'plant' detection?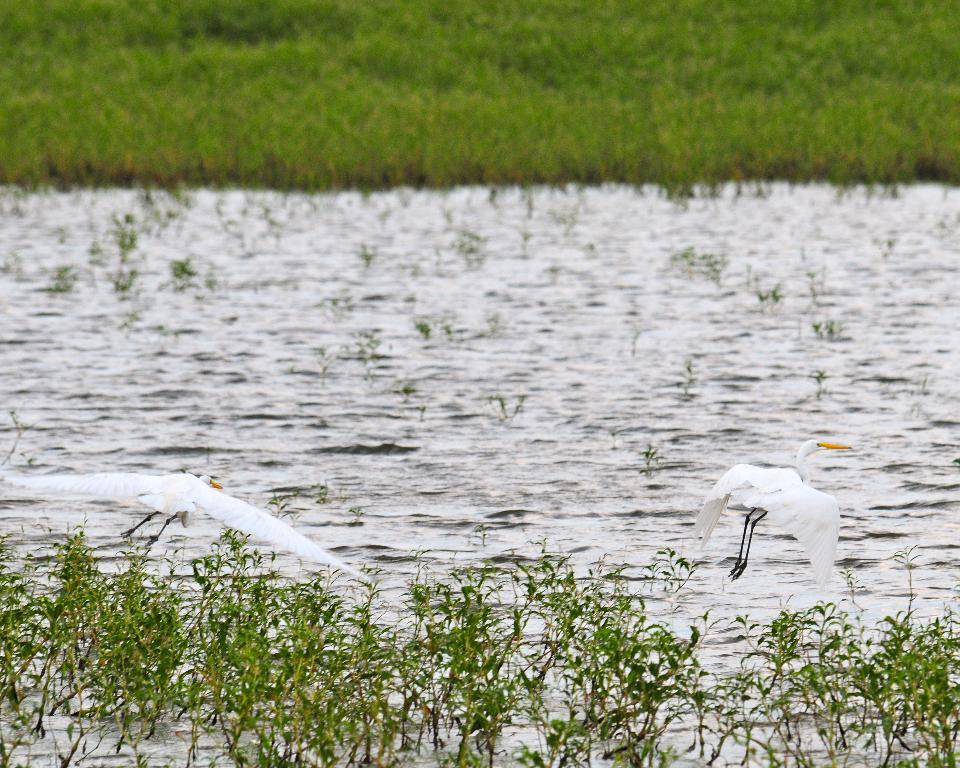
<bbox>335, 326, 398, 384</bbox>
